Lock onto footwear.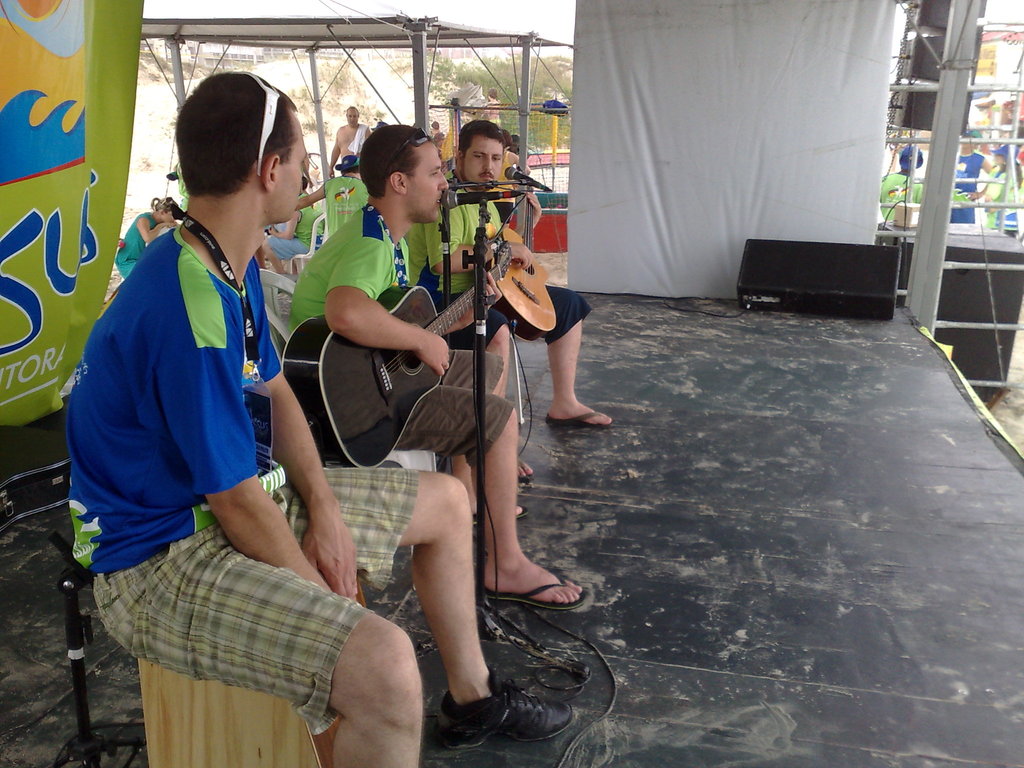
Locked: 438 673 578 750.
